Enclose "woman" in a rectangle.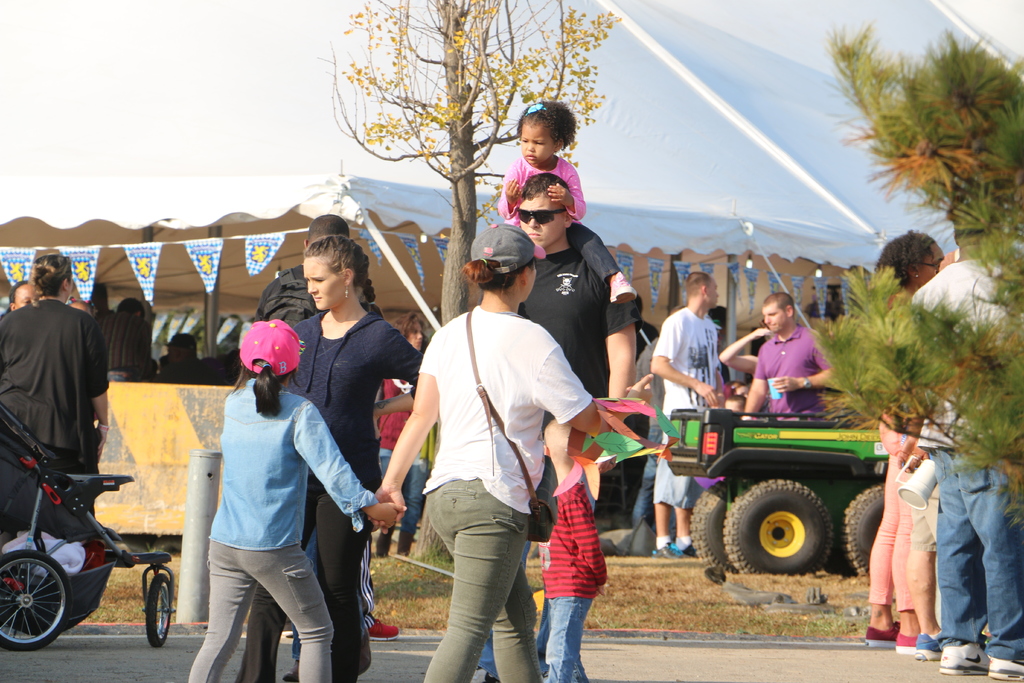
[865, 234, 951, 662].
